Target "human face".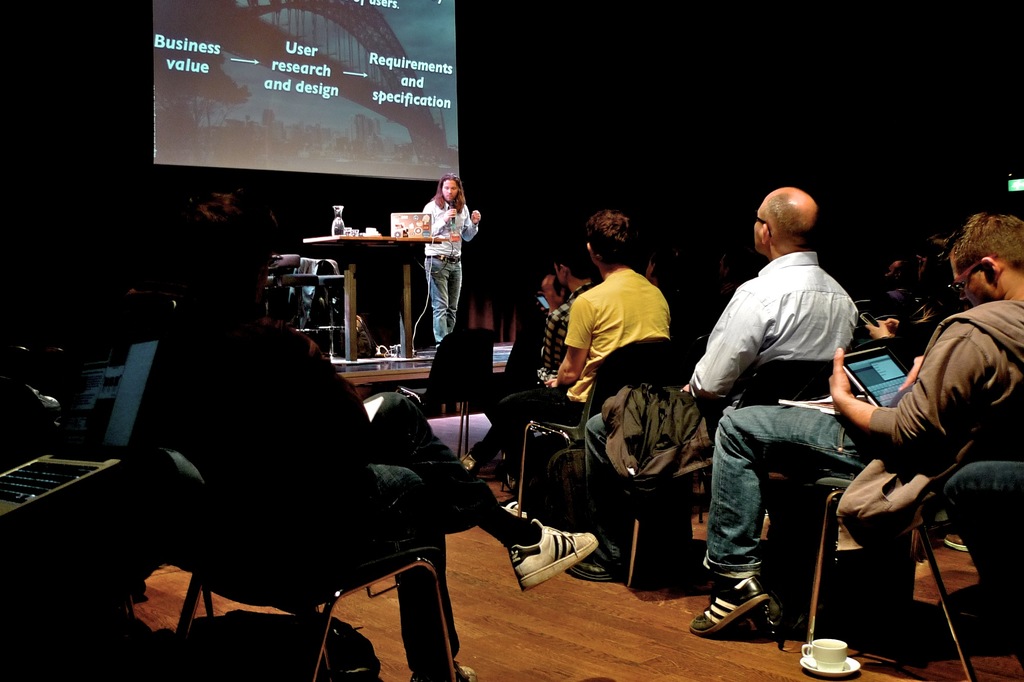
Target region: (x1=948, y1=267, x2=1001, y2=310).
